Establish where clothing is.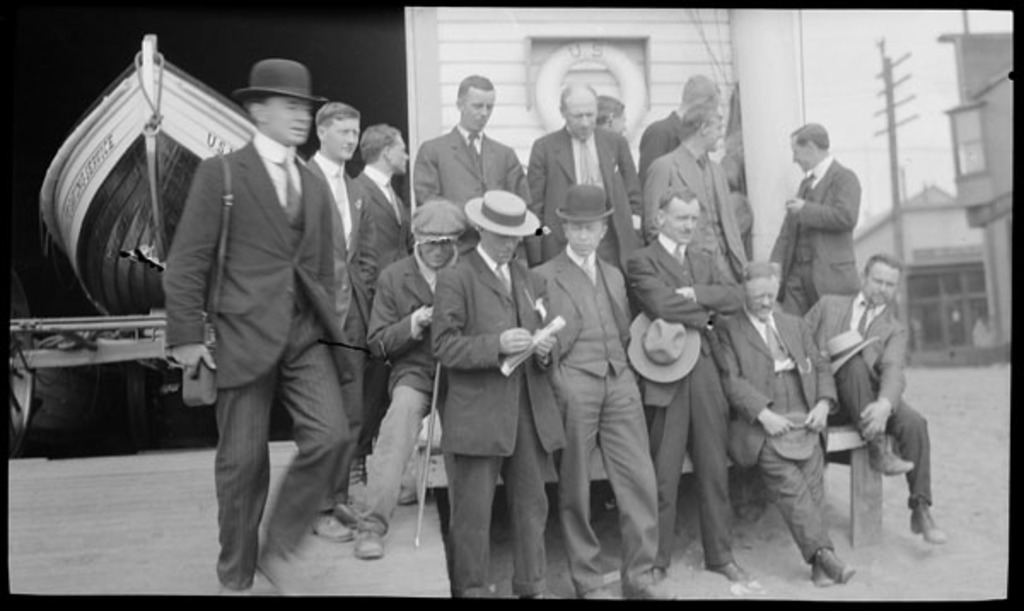
Established at (x1=613, y1=237, x2=744, y2=572).
